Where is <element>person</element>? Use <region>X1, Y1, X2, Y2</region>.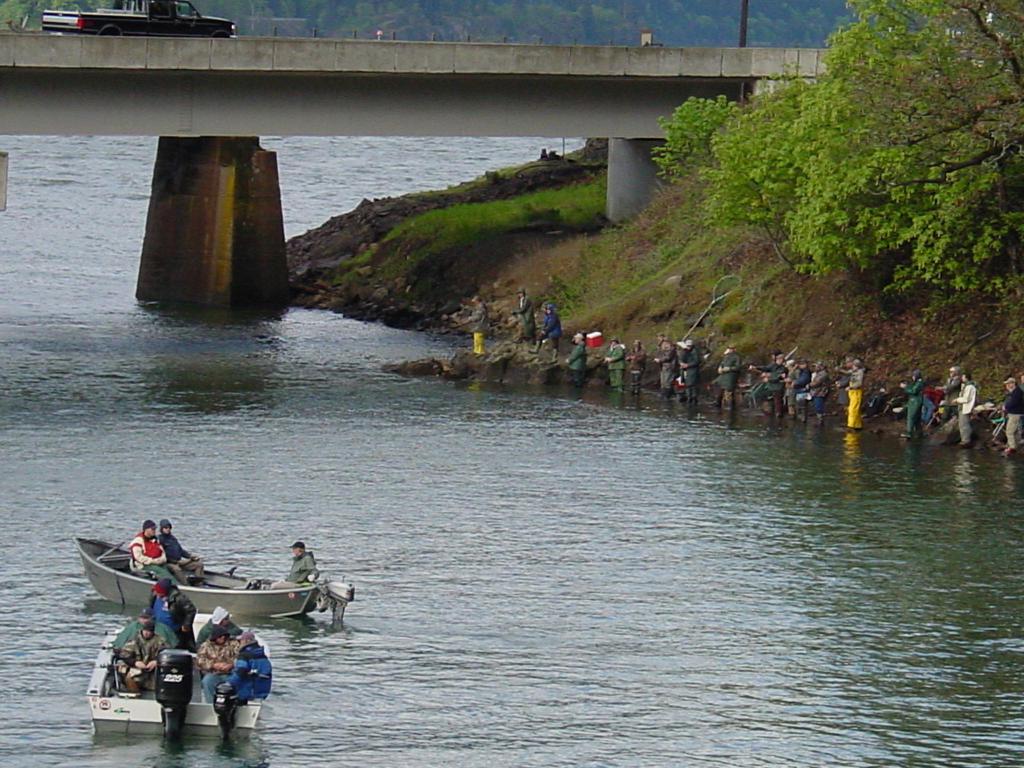
<region>198, 622, 236, 703</region>.
